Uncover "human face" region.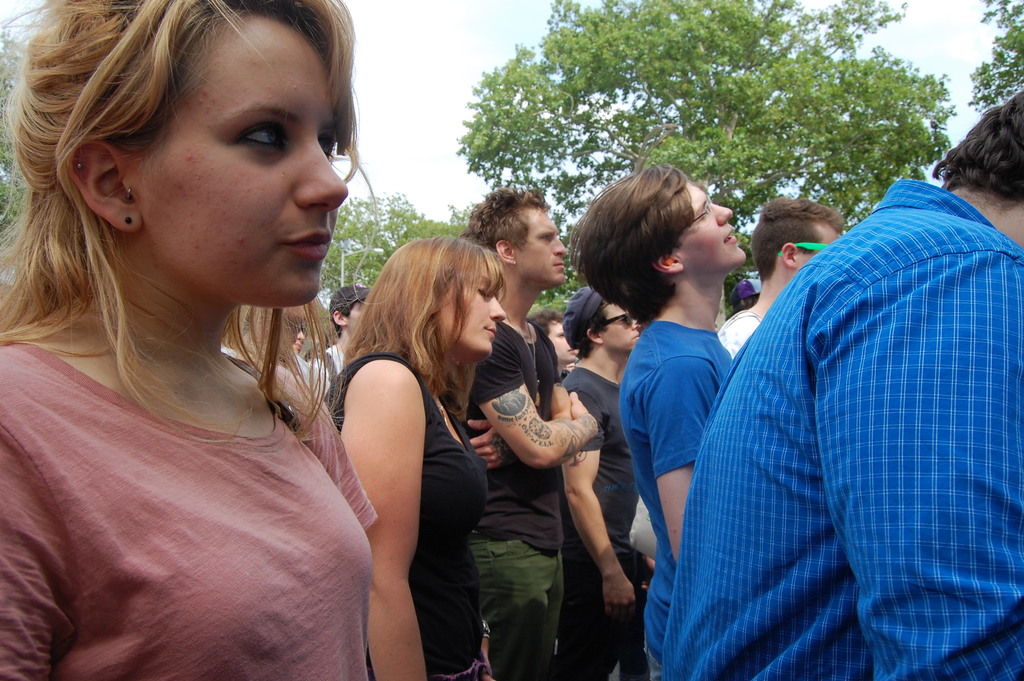
Uncovered: [541, 314, 576, 365].
